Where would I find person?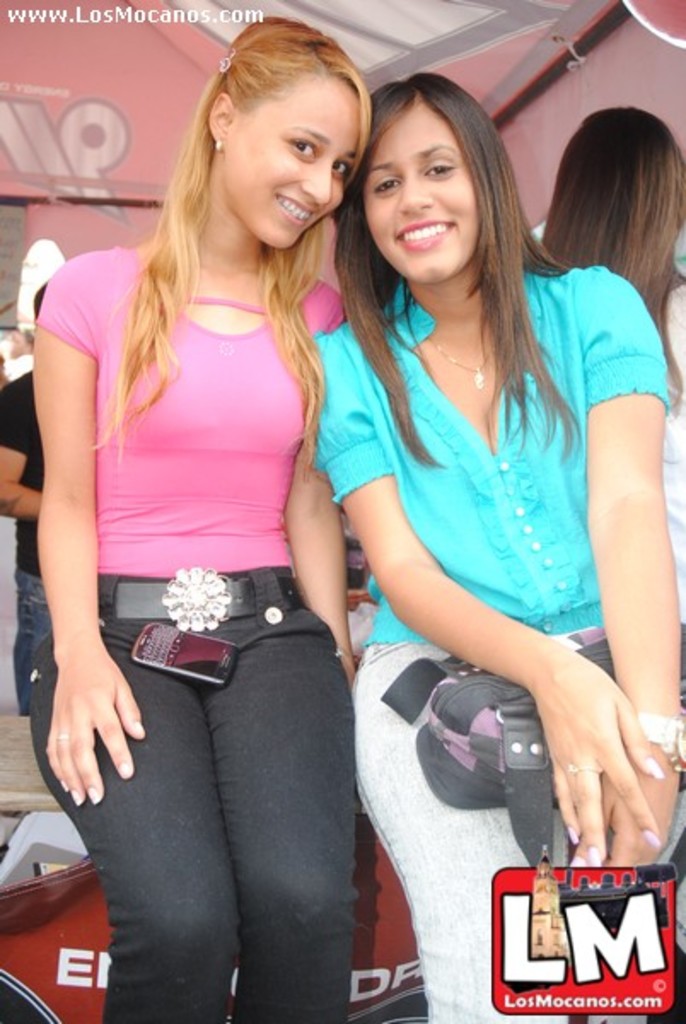
At [276,106,647,1000].
